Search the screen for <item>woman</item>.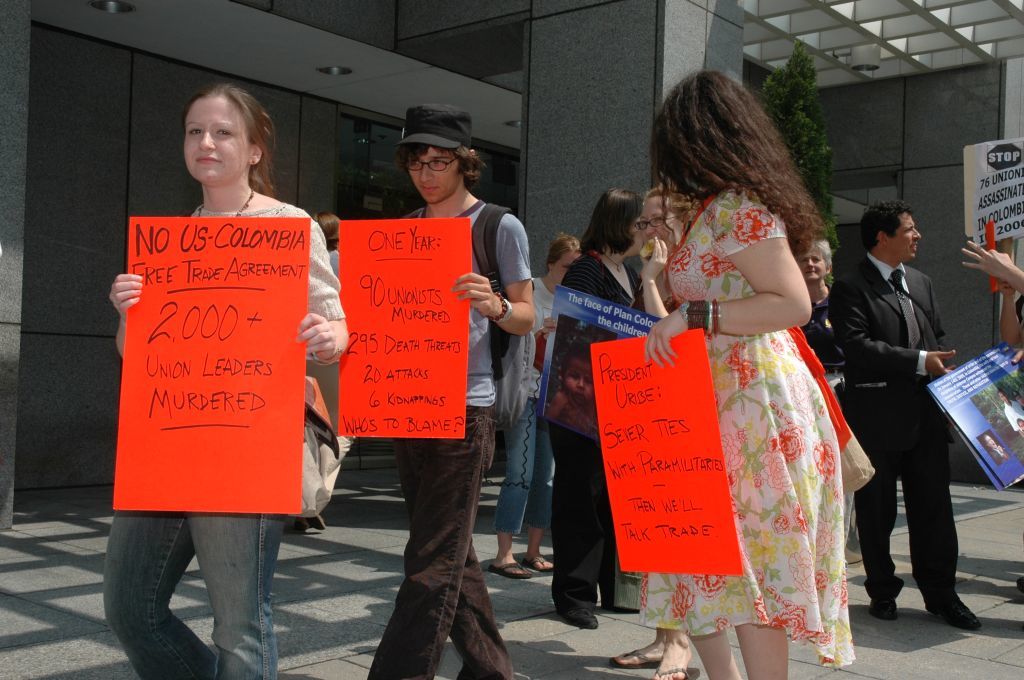
Found at (left=489, top=224, right=580, bottom=581).
